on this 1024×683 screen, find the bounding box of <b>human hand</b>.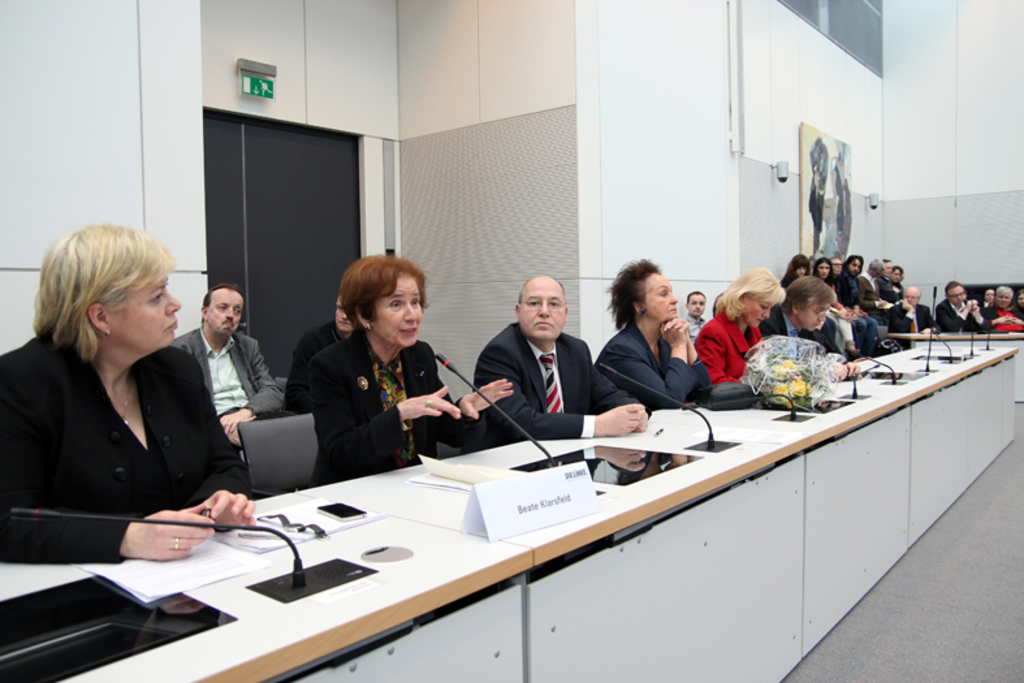
Bounding box: crop(843, 356, 860, 375).
